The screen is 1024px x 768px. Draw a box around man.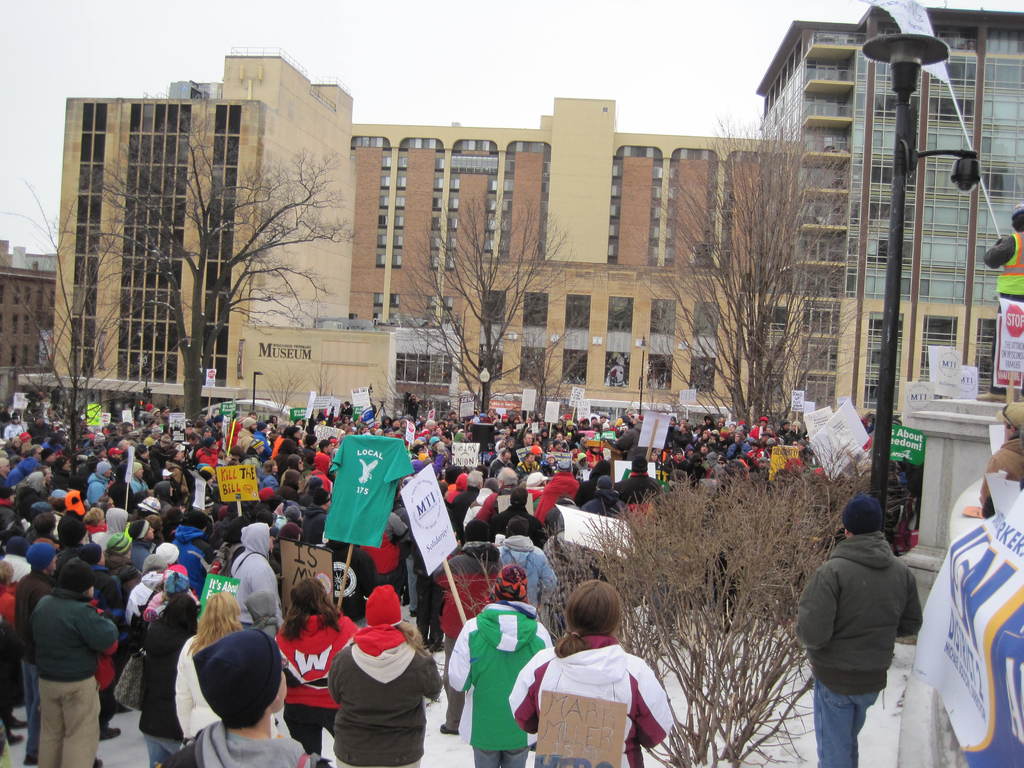
box(28, 443, 44, 463).
